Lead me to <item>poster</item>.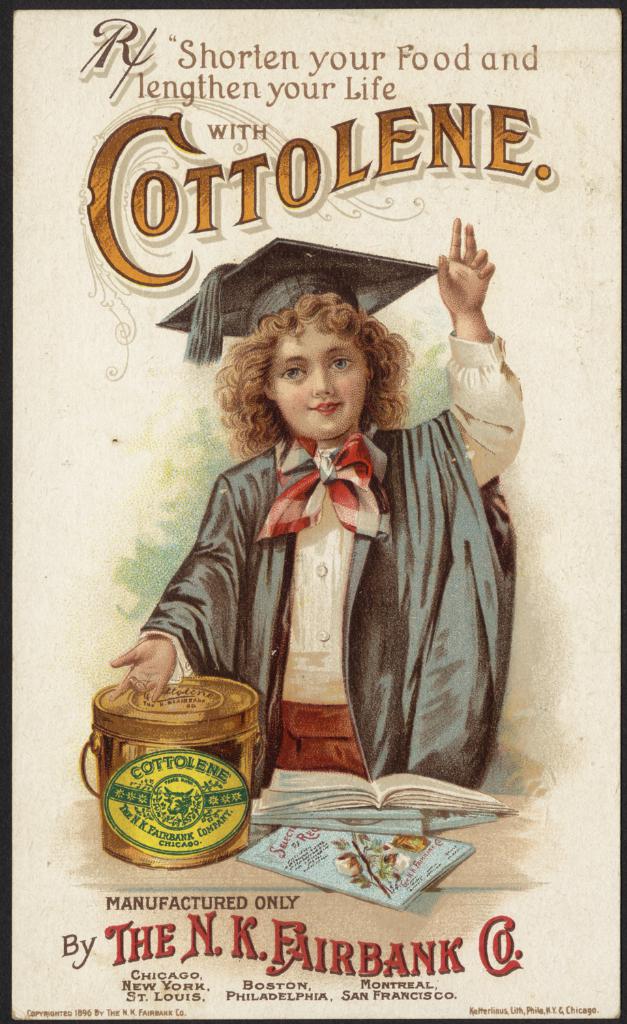
Lead to <box>14,7,626,1018</box>.
